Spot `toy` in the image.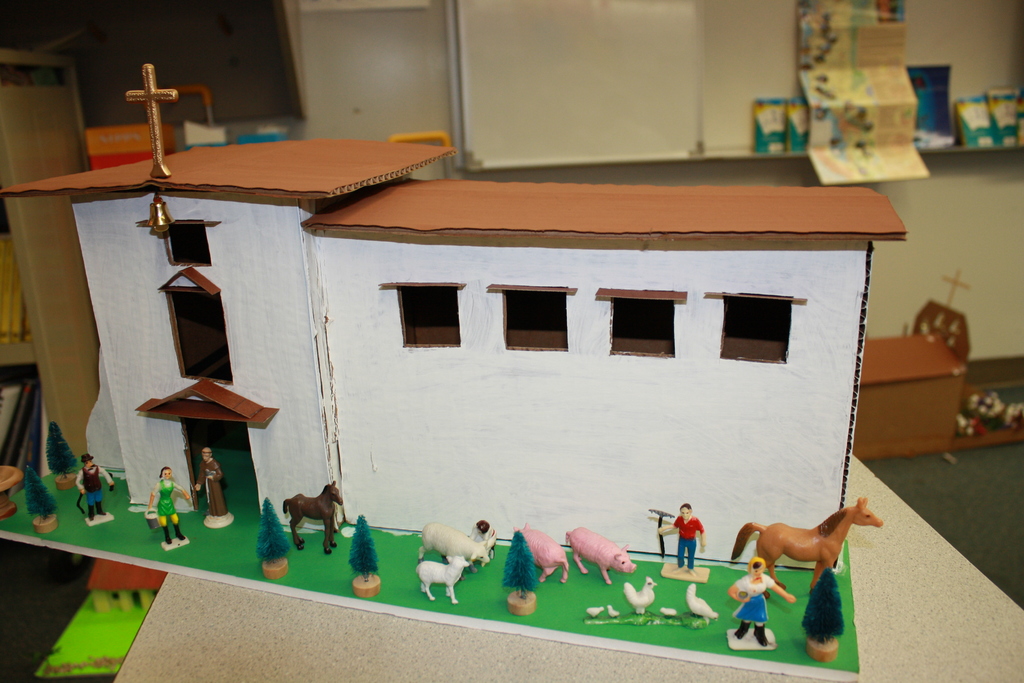
`toy` found at left=352, top=511, right=387, bottom=600.
